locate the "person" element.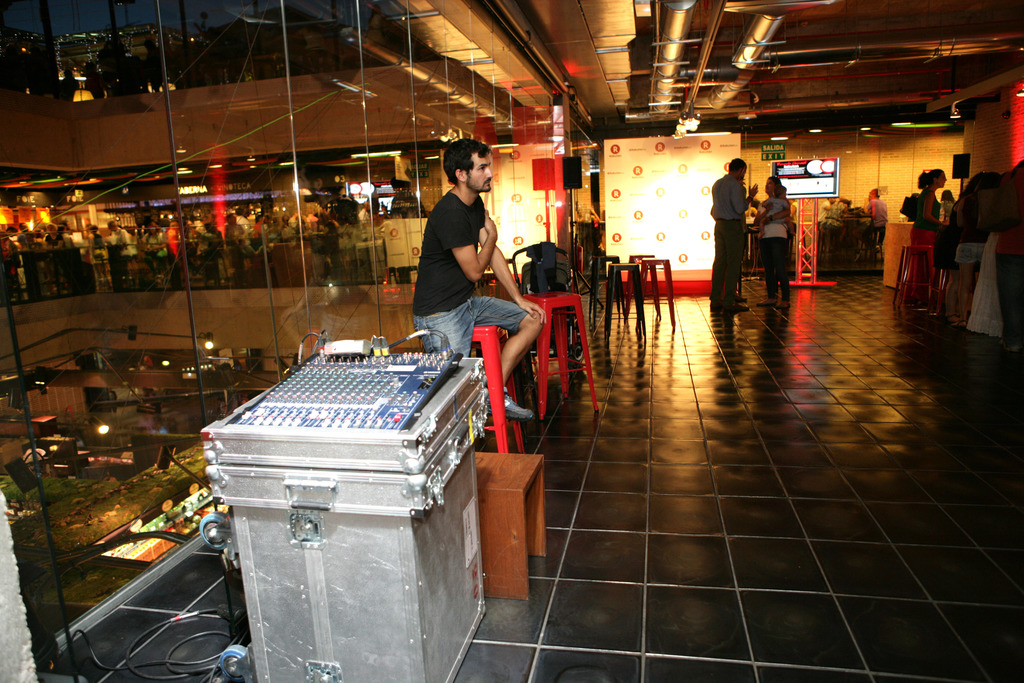
Element bbox: detection(364, 191, 383, 278).
